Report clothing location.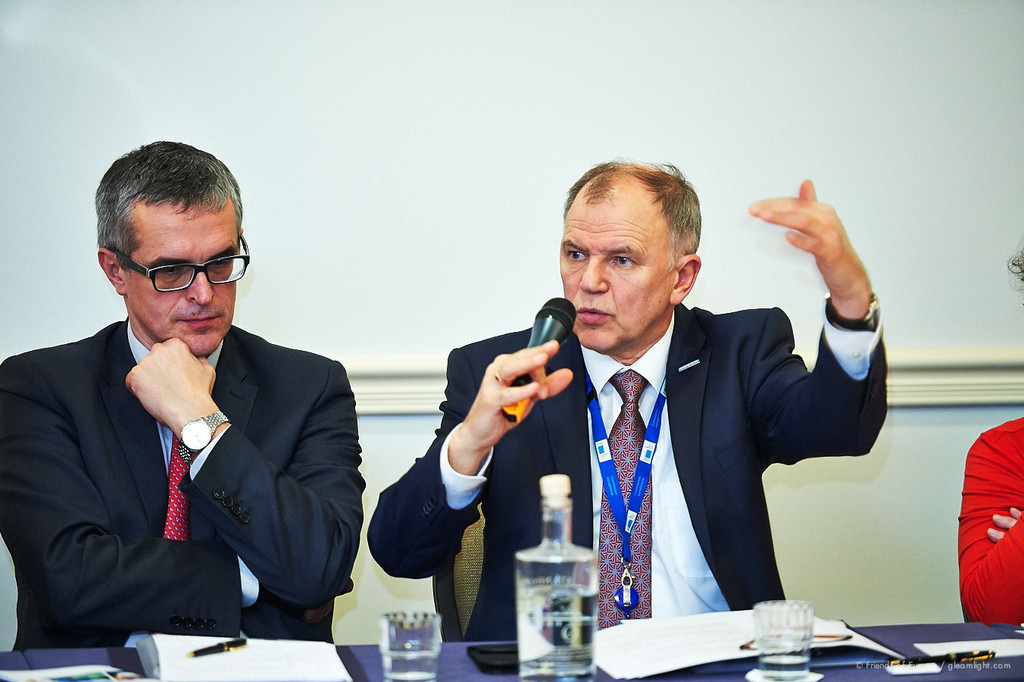
Report: pyautogui.locateOnScreen(957, 415, 1023, 633).
